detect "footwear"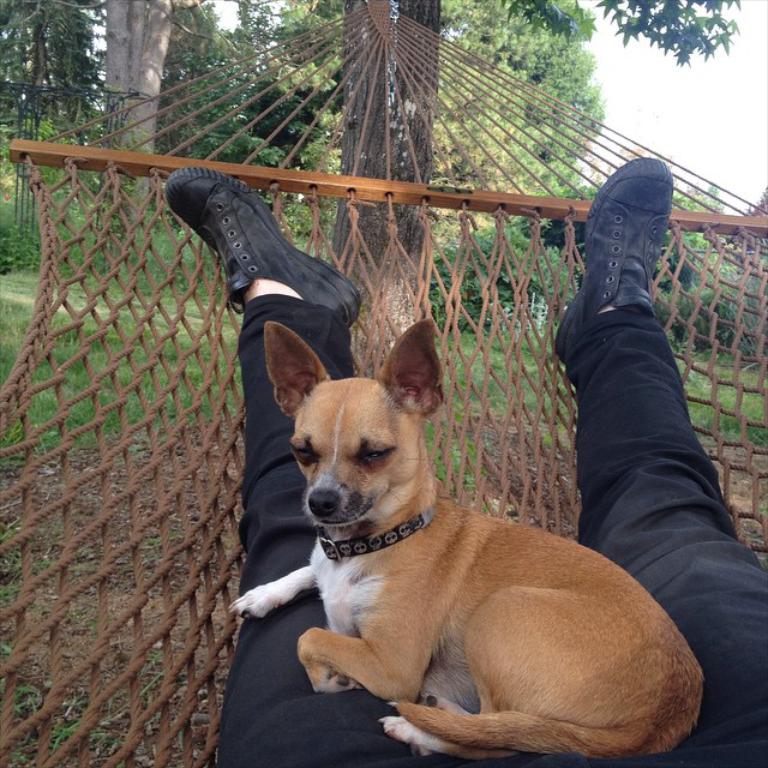
locate(162, 162, 362, 336)
